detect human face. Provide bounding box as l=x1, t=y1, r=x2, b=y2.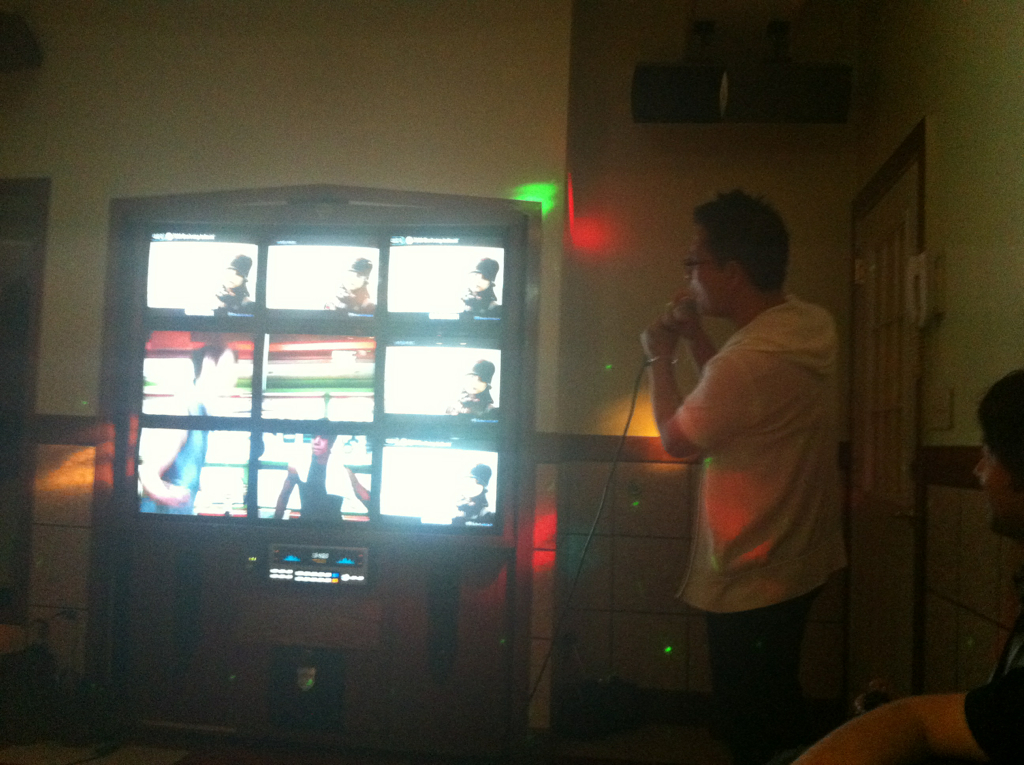
l=309, t=431, r=327, b=452.
